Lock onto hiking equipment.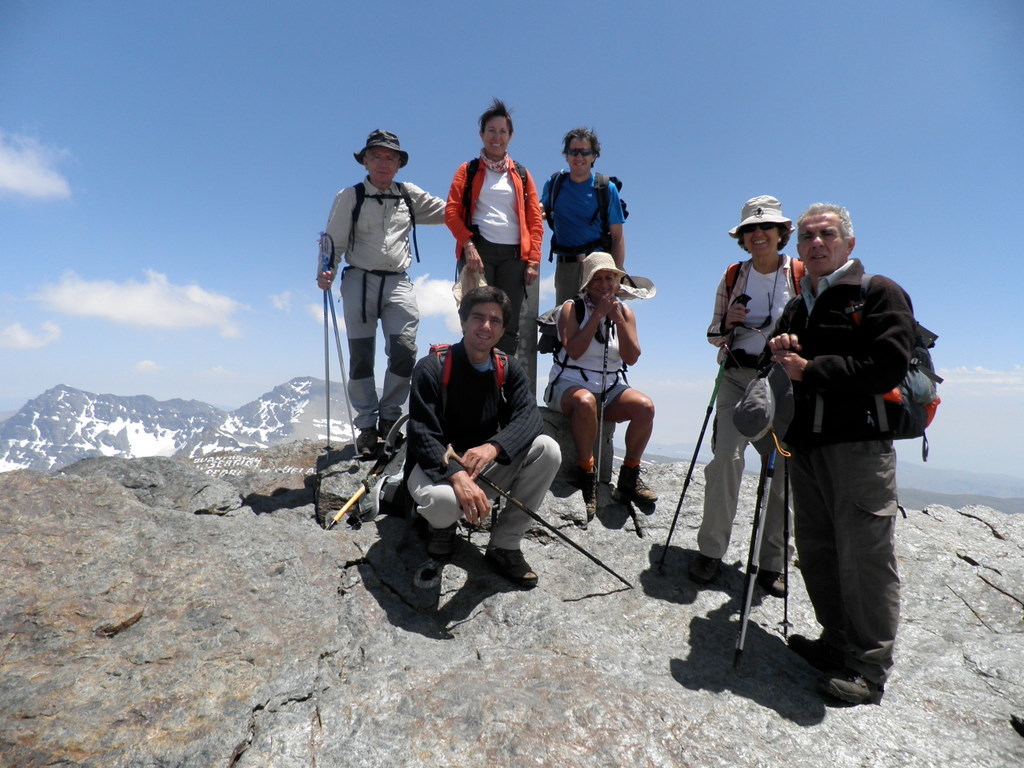
Locked: [left=800, top=270, right=944, bottom=459].
